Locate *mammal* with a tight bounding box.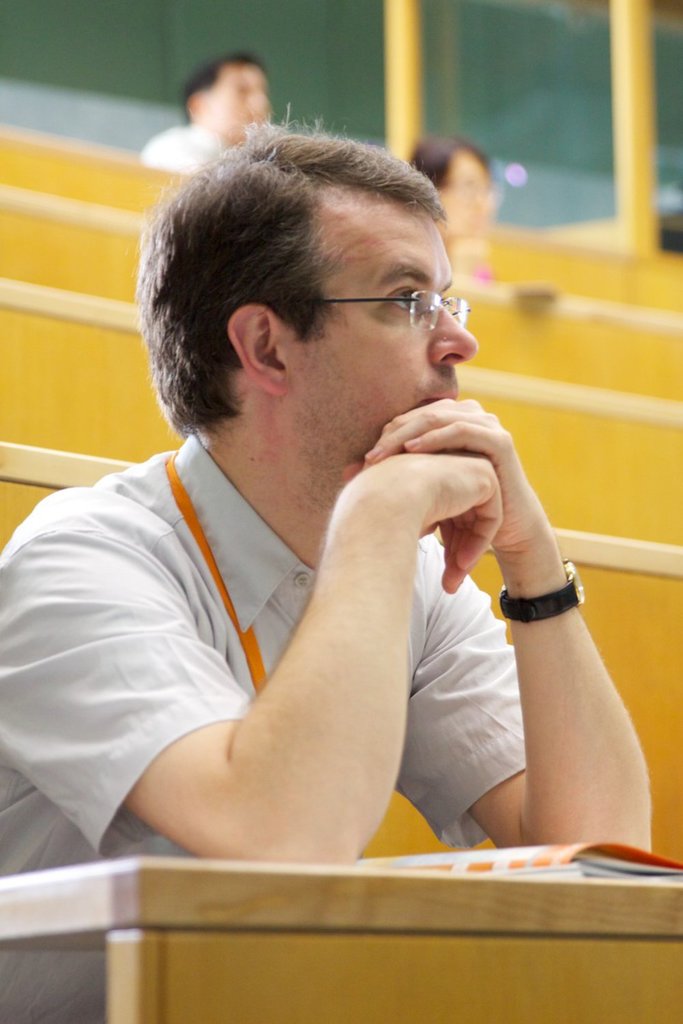
detection(0, 96, 680, 1023).
